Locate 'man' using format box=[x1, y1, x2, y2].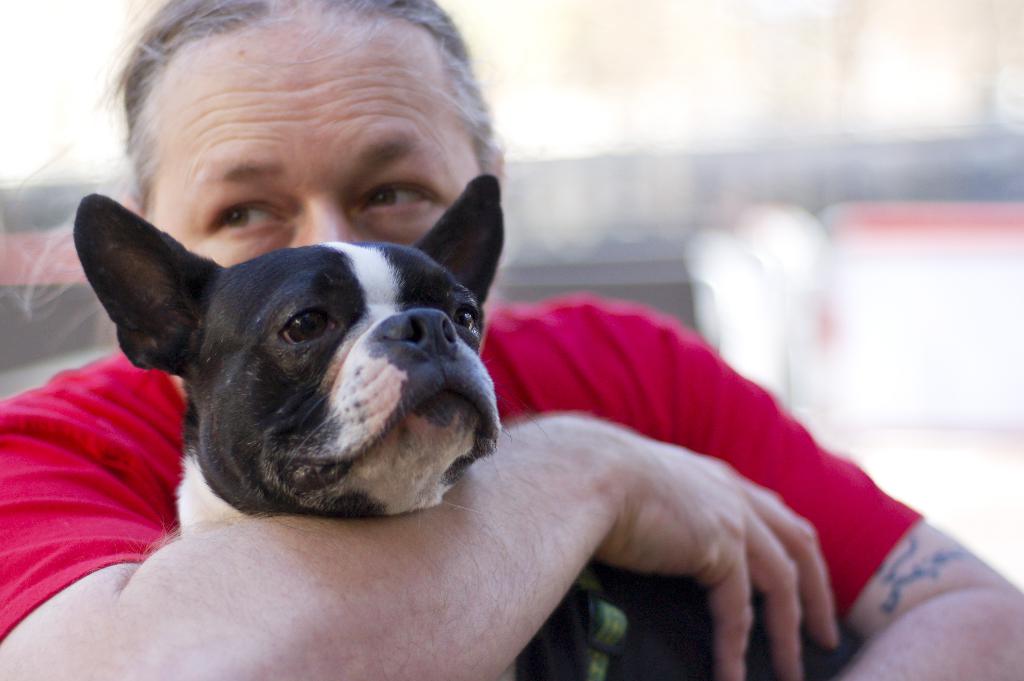
box=[1, 0, 1023, 680].
